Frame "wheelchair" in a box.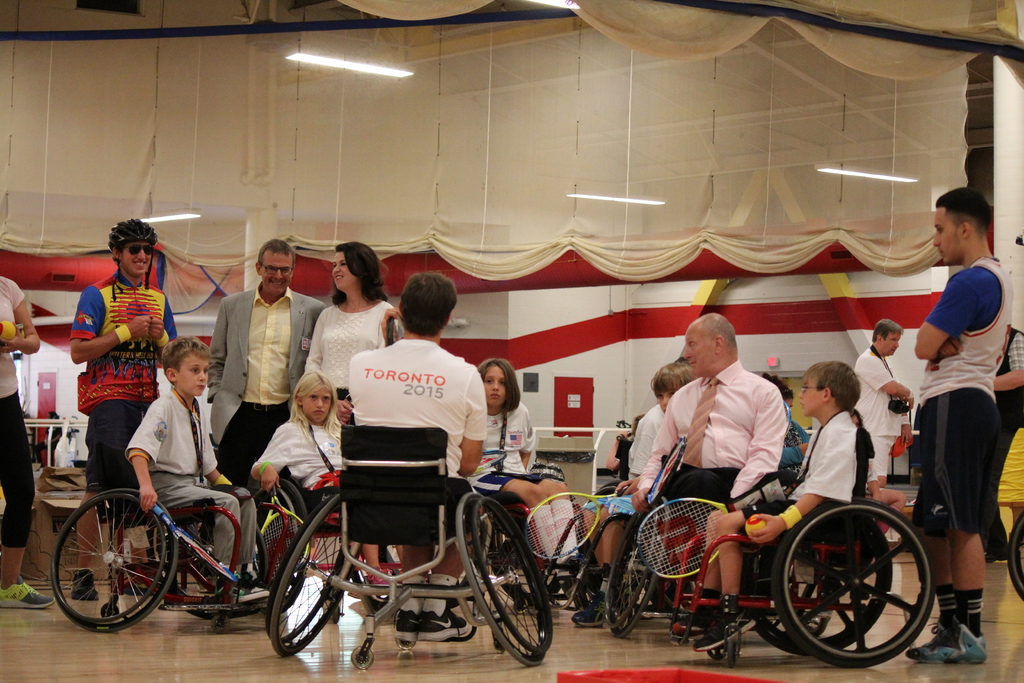
BBox(47, 418, 268, 633).
